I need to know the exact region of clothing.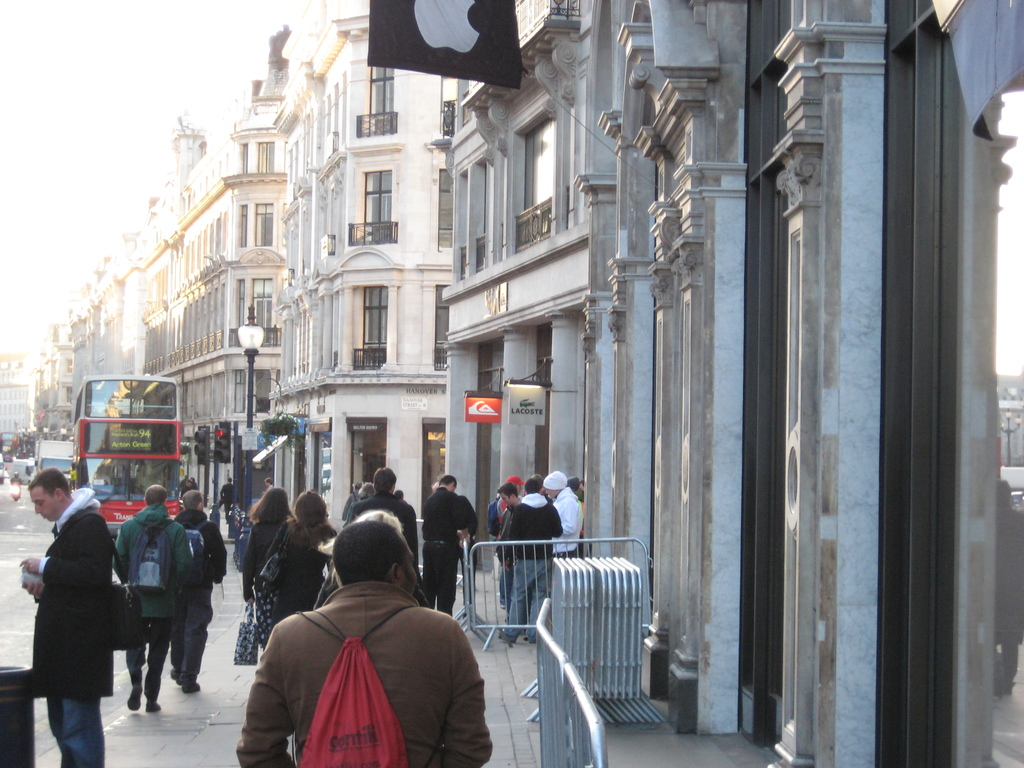
Region: (left=216, top=481, right=235, bottom=523).
